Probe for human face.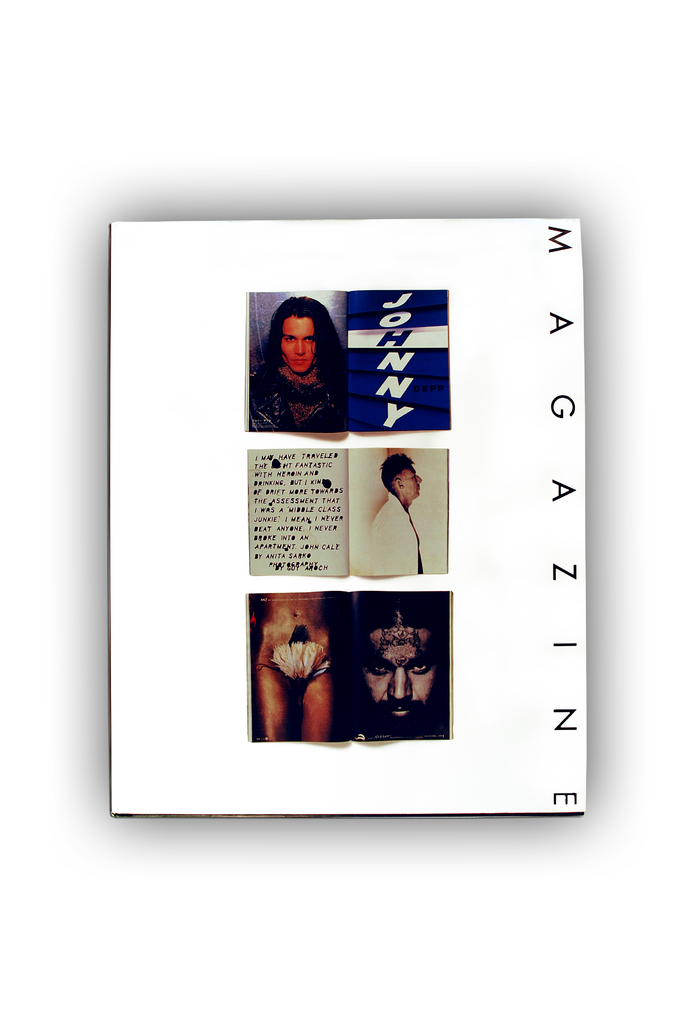
Probe result: 284/315/318/373.
